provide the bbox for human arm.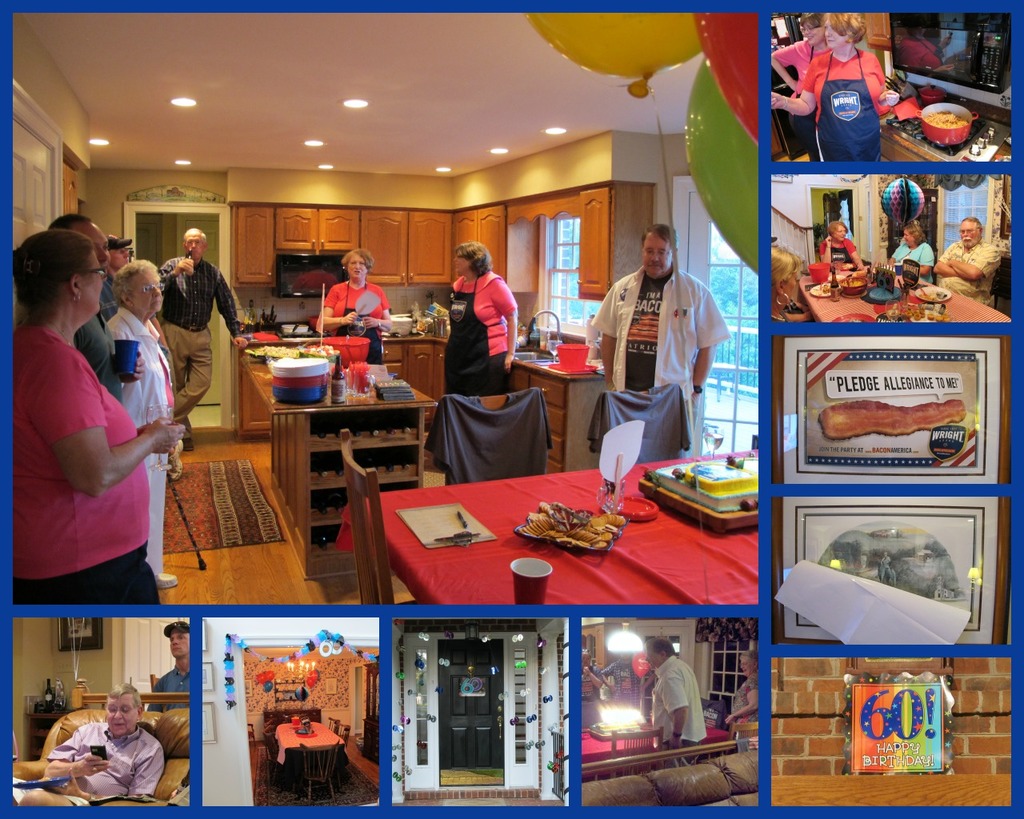
27:349:186:497.
